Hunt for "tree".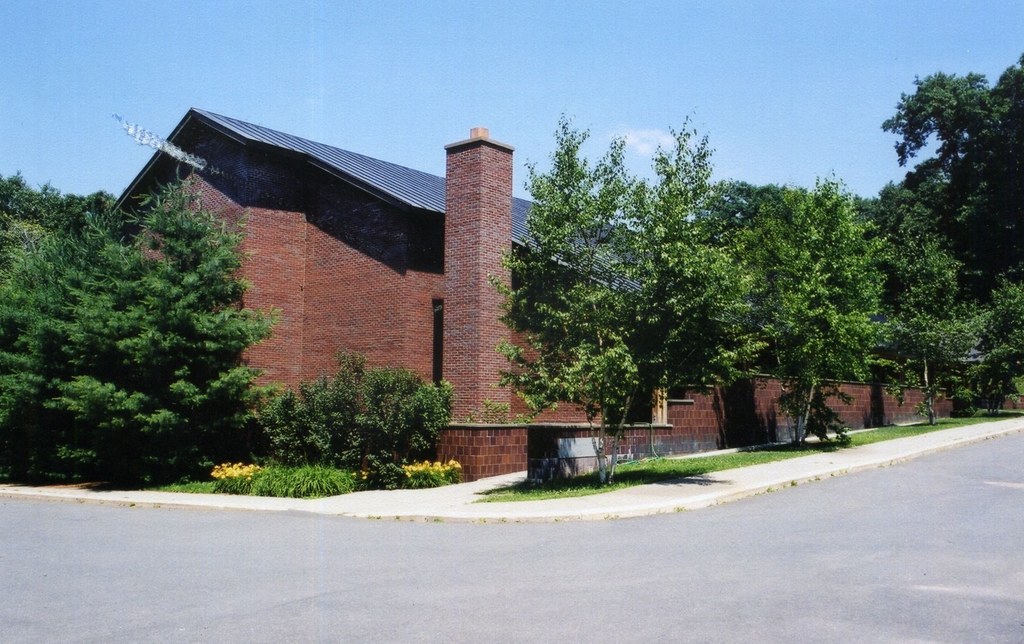
Hunted down at <box>875,54,1023,282</box>.
